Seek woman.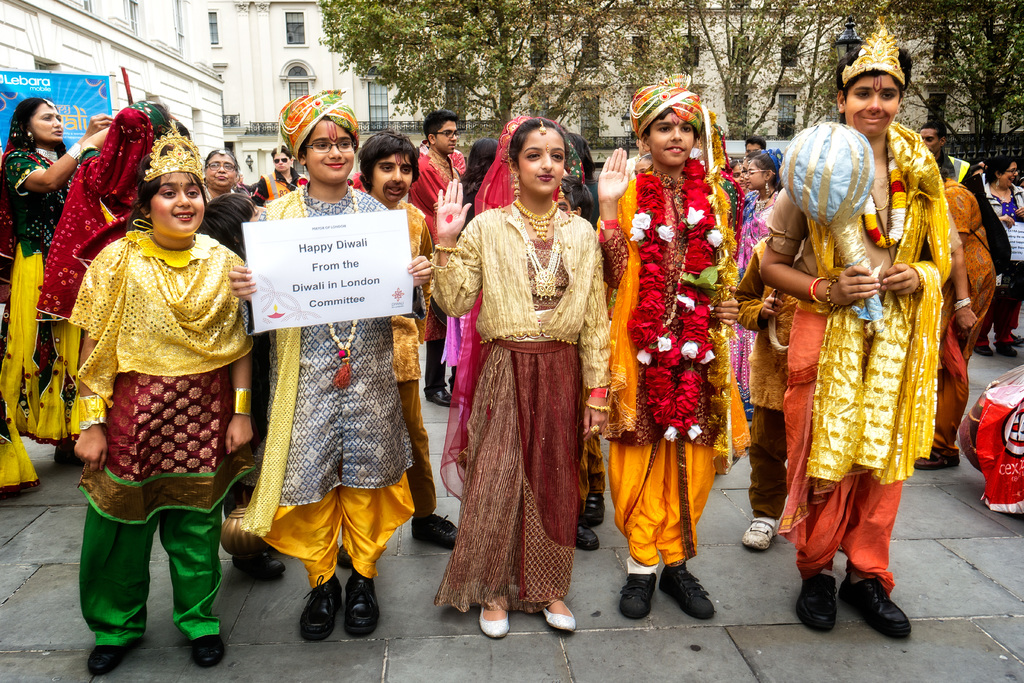
detection(972, 152, 1023, 362).
